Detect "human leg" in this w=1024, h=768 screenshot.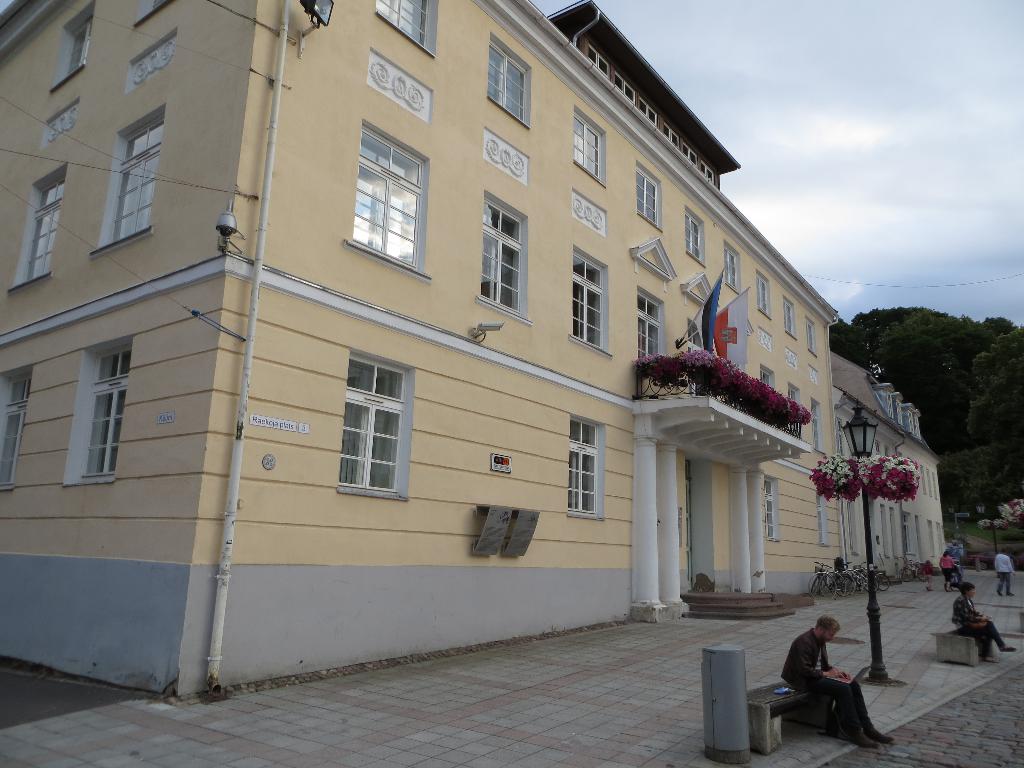
Detection: box=[792, 675, 881, 748].
